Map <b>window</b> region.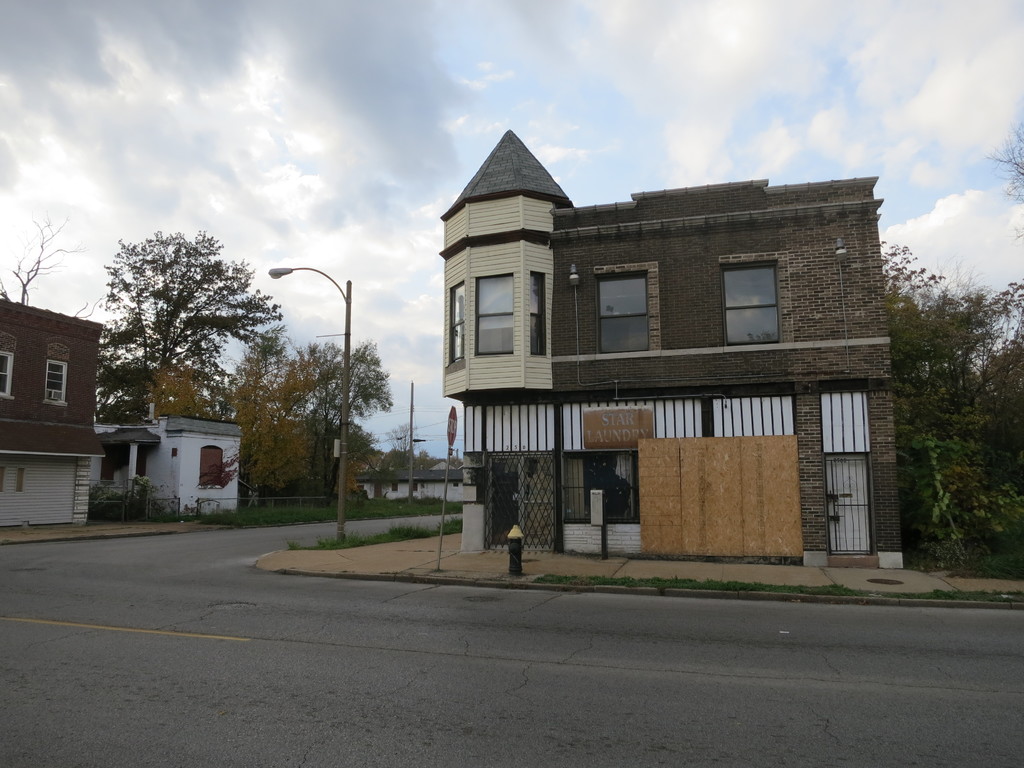
Mapped to left=532, top=271, right=544, bottom=356.
